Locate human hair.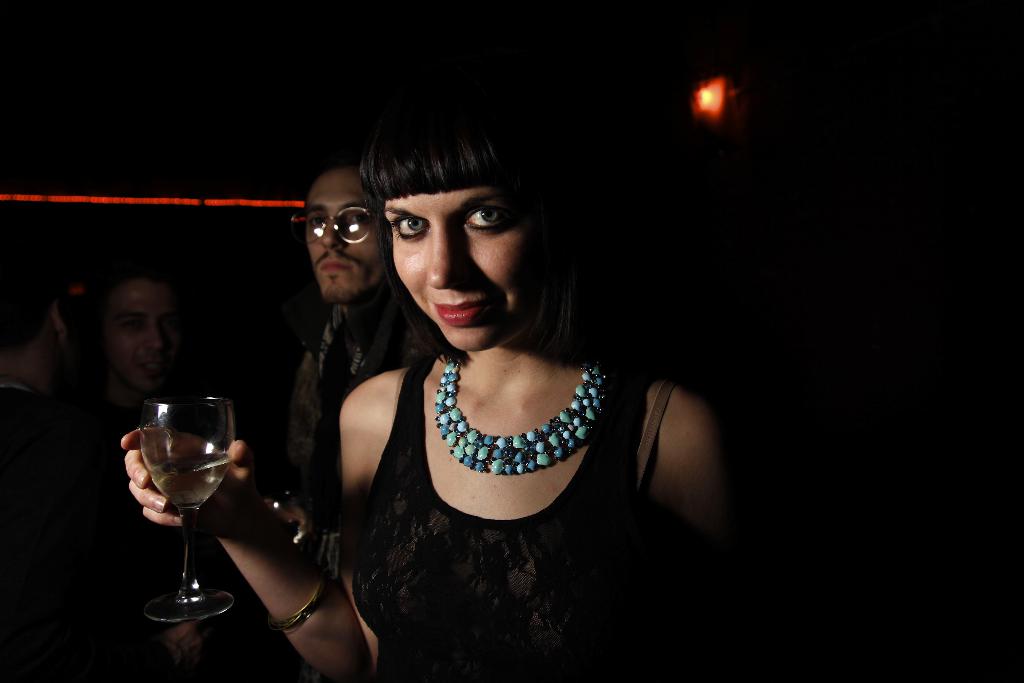
Bounding box: [left=79, top=239, right=191, bottom=328].
